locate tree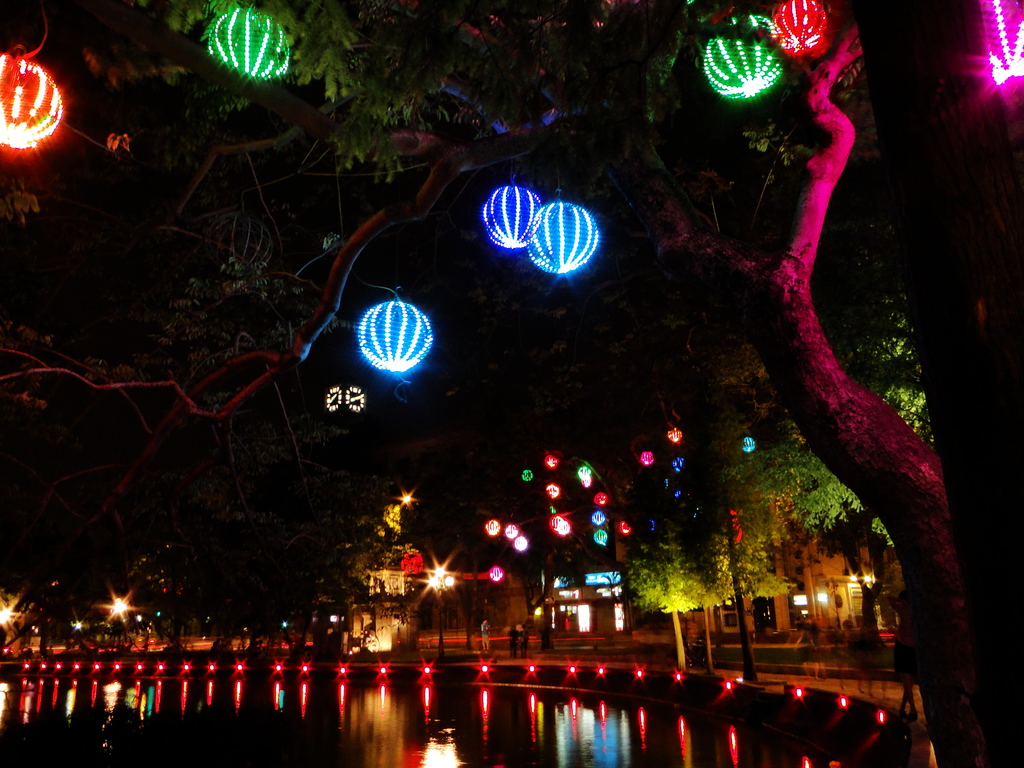
select_region(0, 0, 1023, 767)
